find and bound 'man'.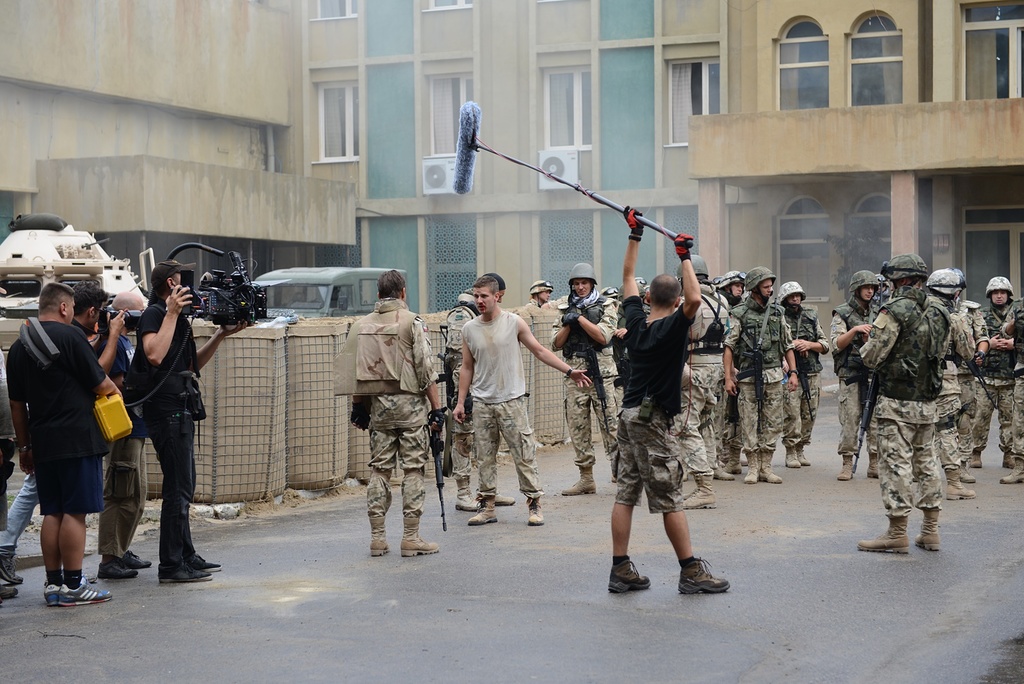
Bound: [922, 271, 986, 503].
